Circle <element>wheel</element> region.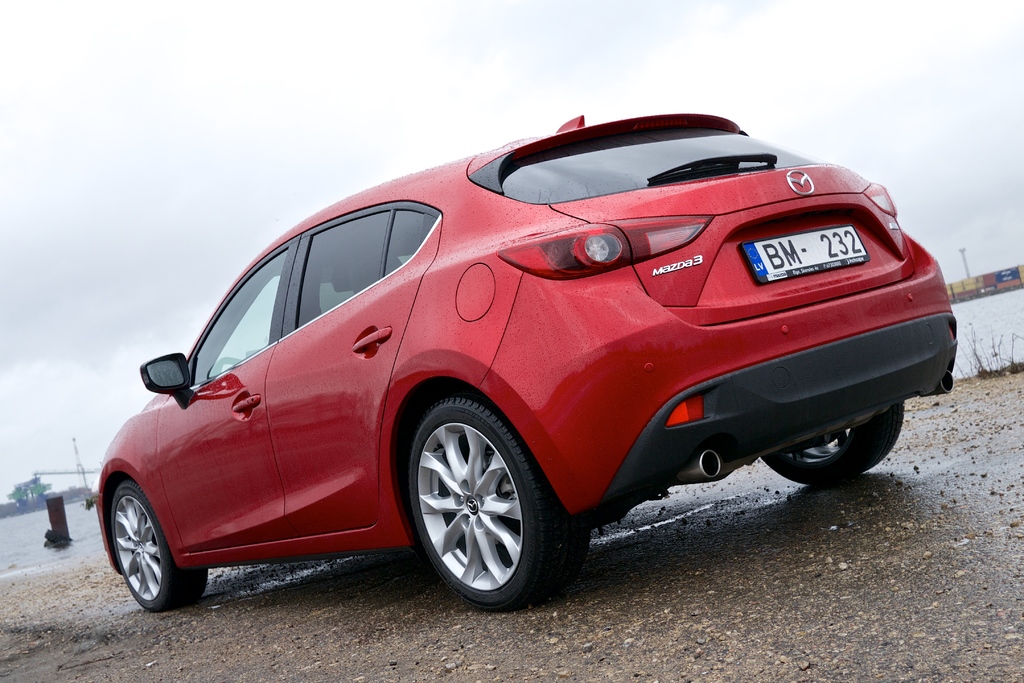
Region: detection(408, 395, 588, 613).
